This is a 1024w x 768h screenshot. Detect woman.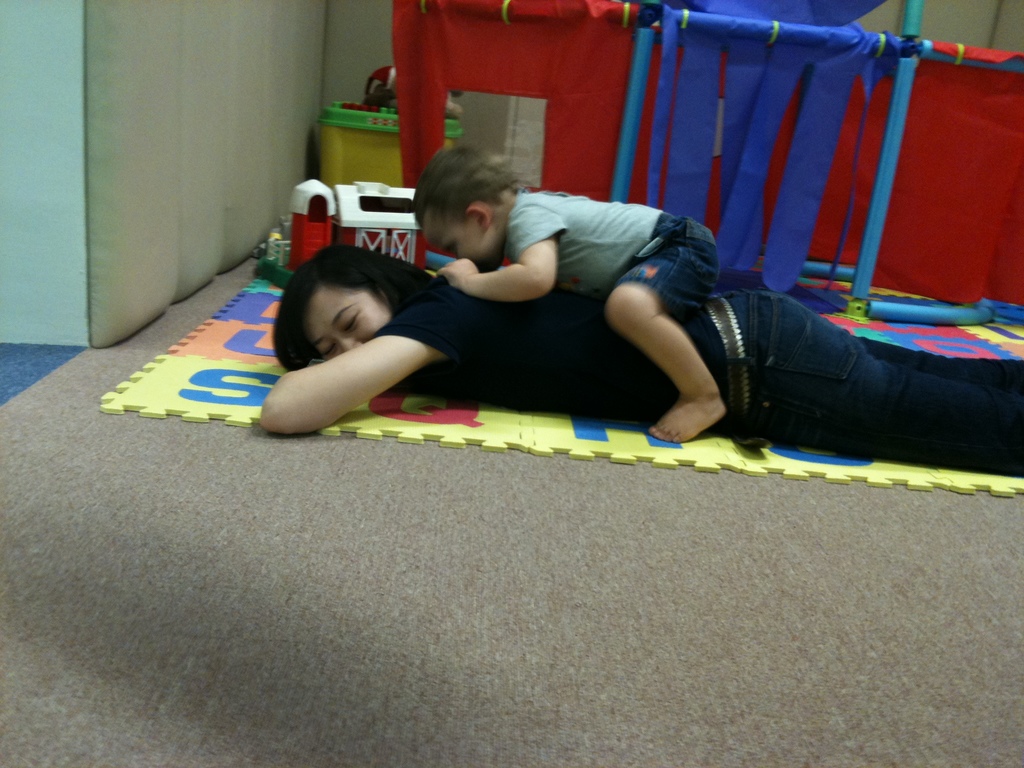
262, 247, 1023, 472.
